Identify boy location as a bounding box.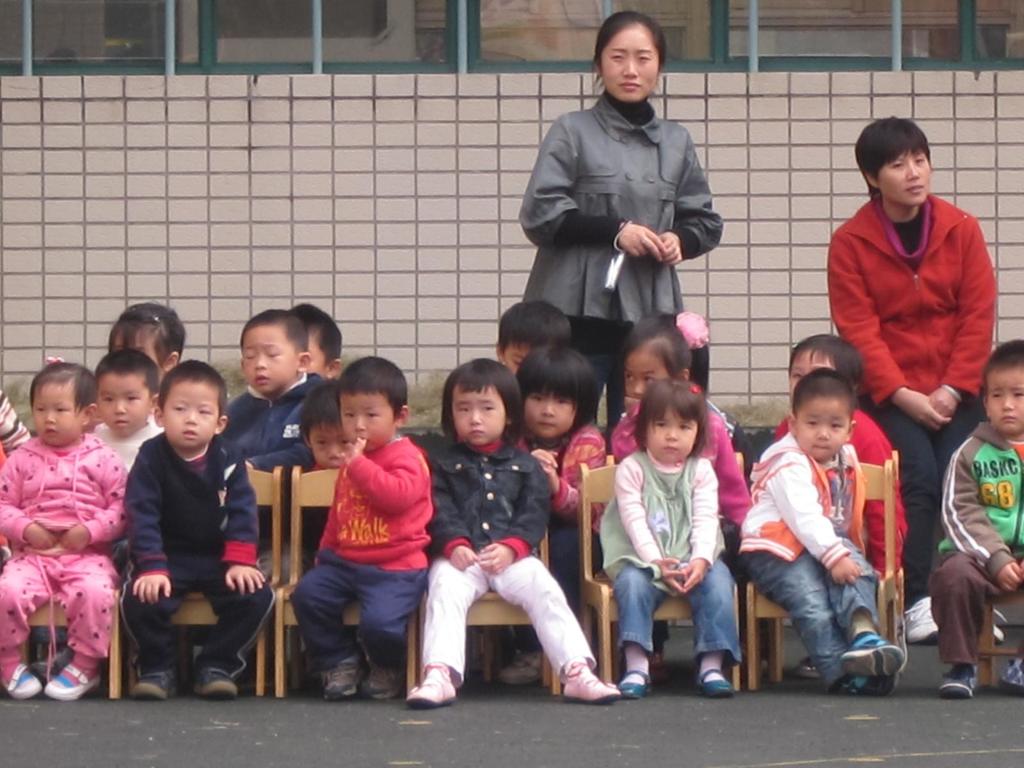
[293, 299, 340, 374].
